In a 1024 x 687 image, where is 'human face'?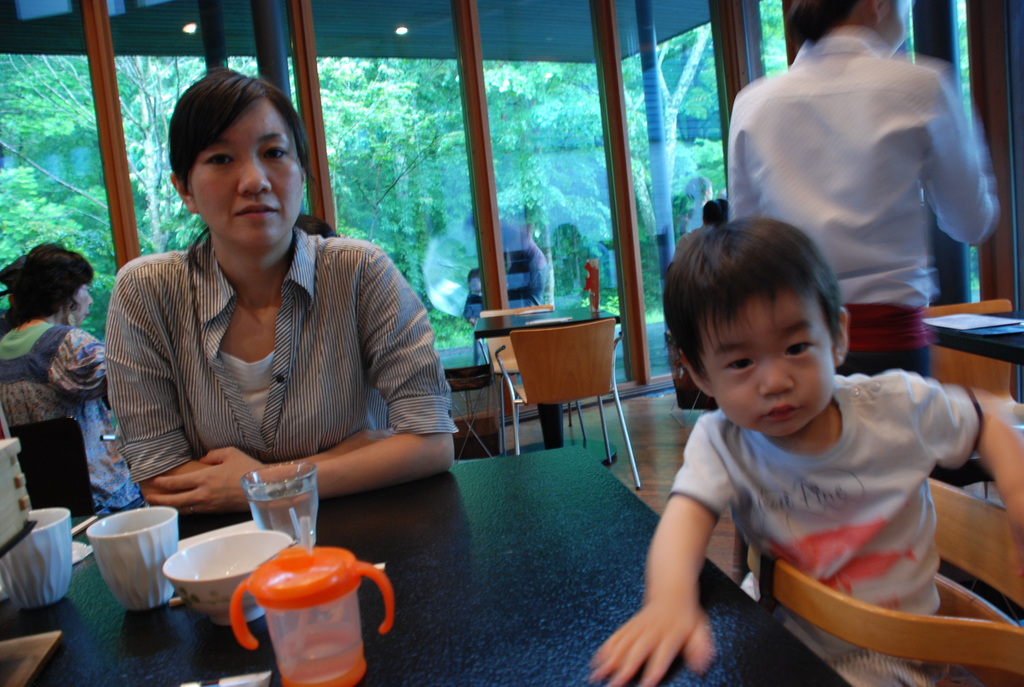
rect(66, 267, 108, 332).
